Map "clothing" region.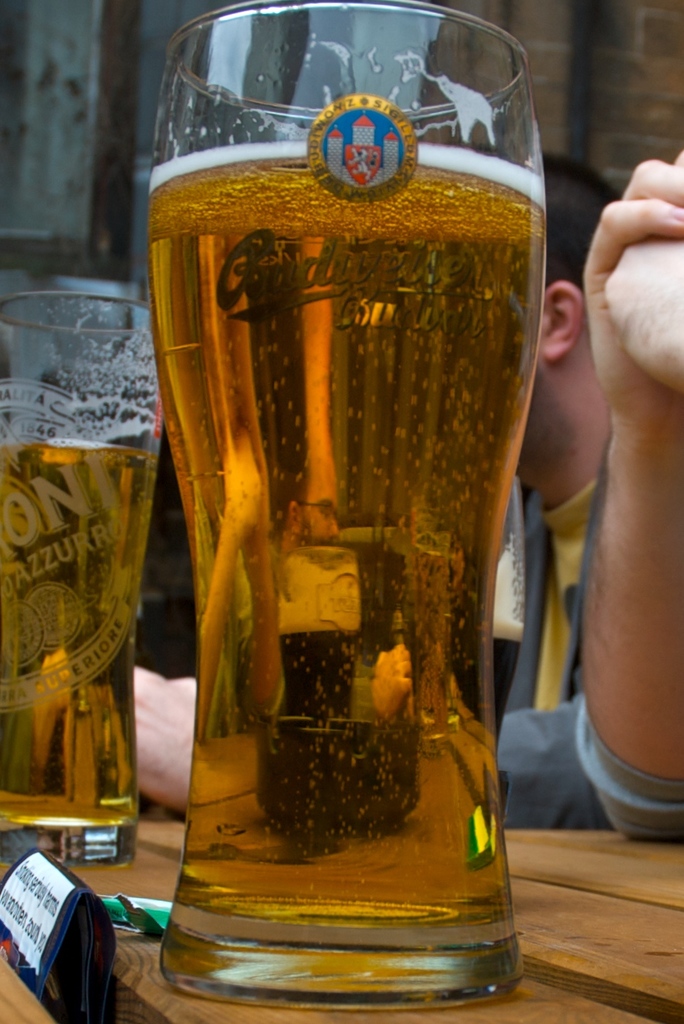
Mapped to {"x1": 573, "y1": 703, "x2": 683, "y2": 837}.
